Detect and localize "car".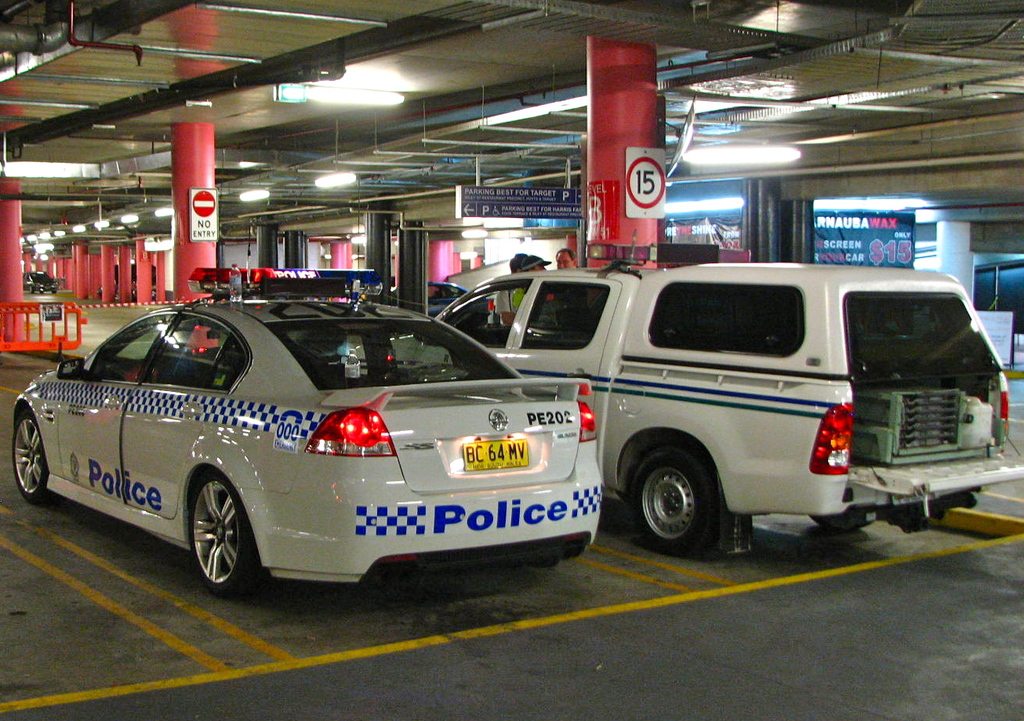
Localized at (x1=5, y1=281, x2=625, y2=605).
